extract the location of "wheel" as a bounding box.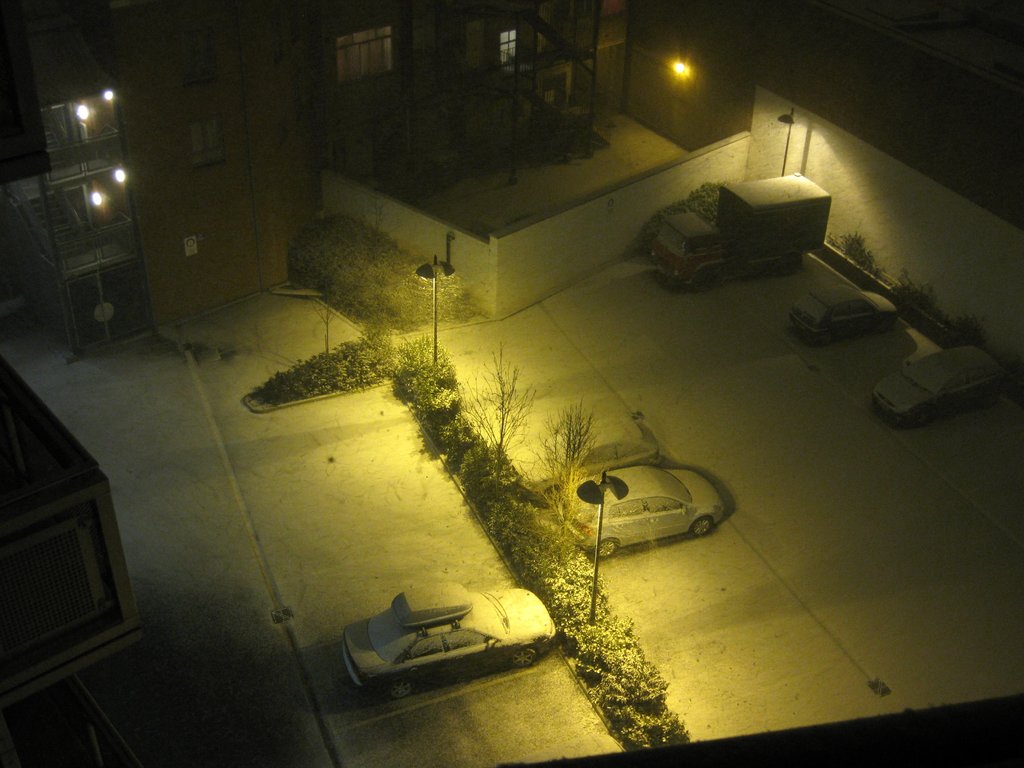
BBox(879, 319, 892, 332).
